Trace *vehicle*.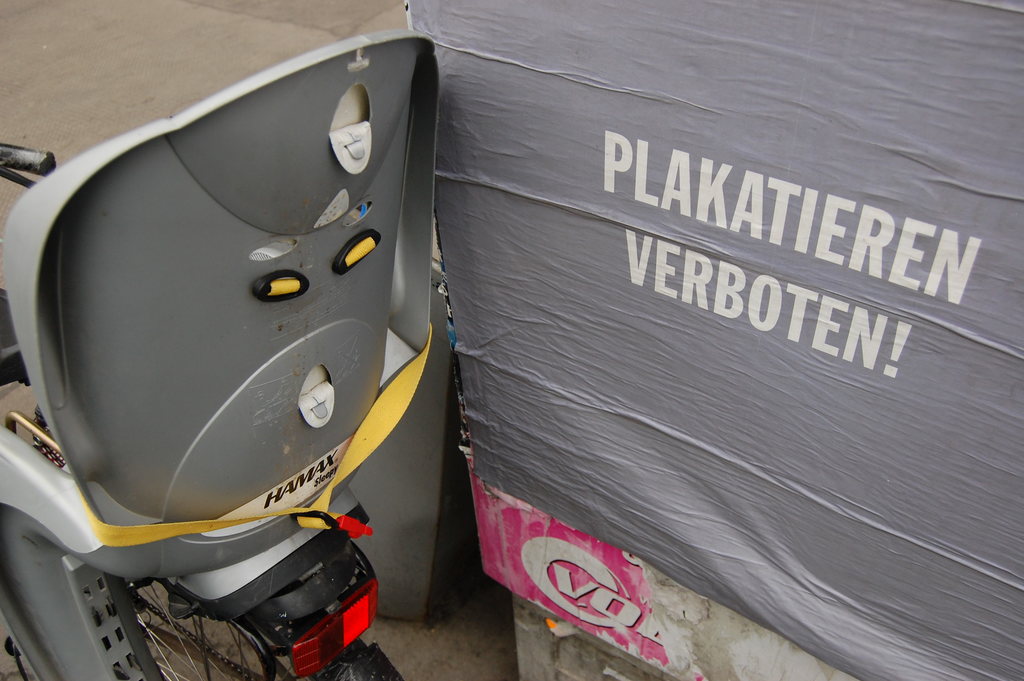
Traced to l=0, t=30, r=445, b=680.
